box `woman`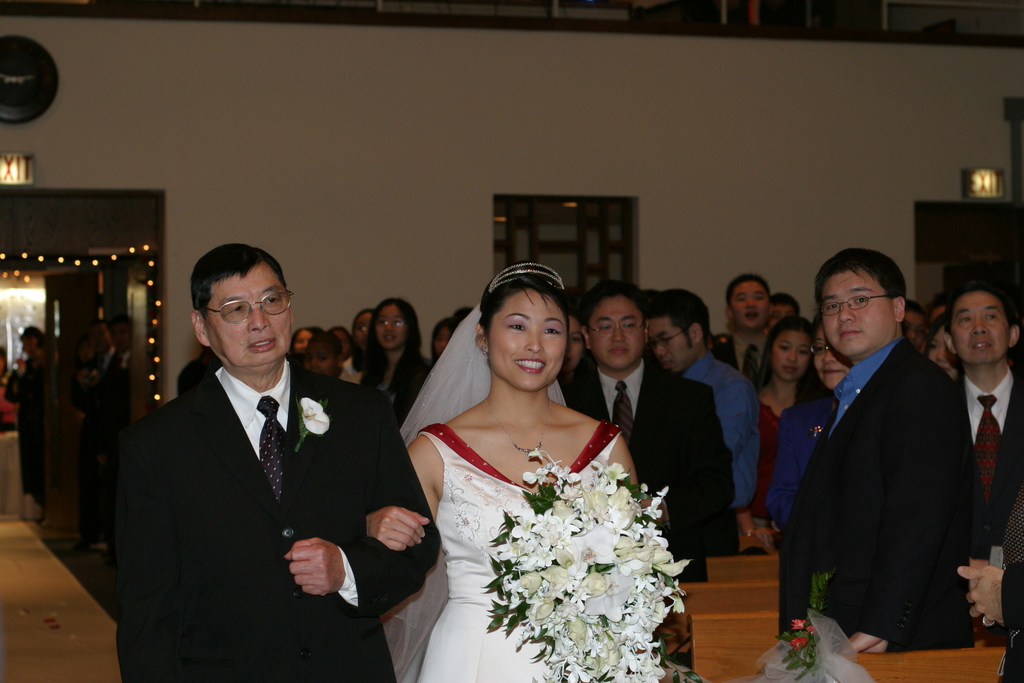
389,252,692,682
